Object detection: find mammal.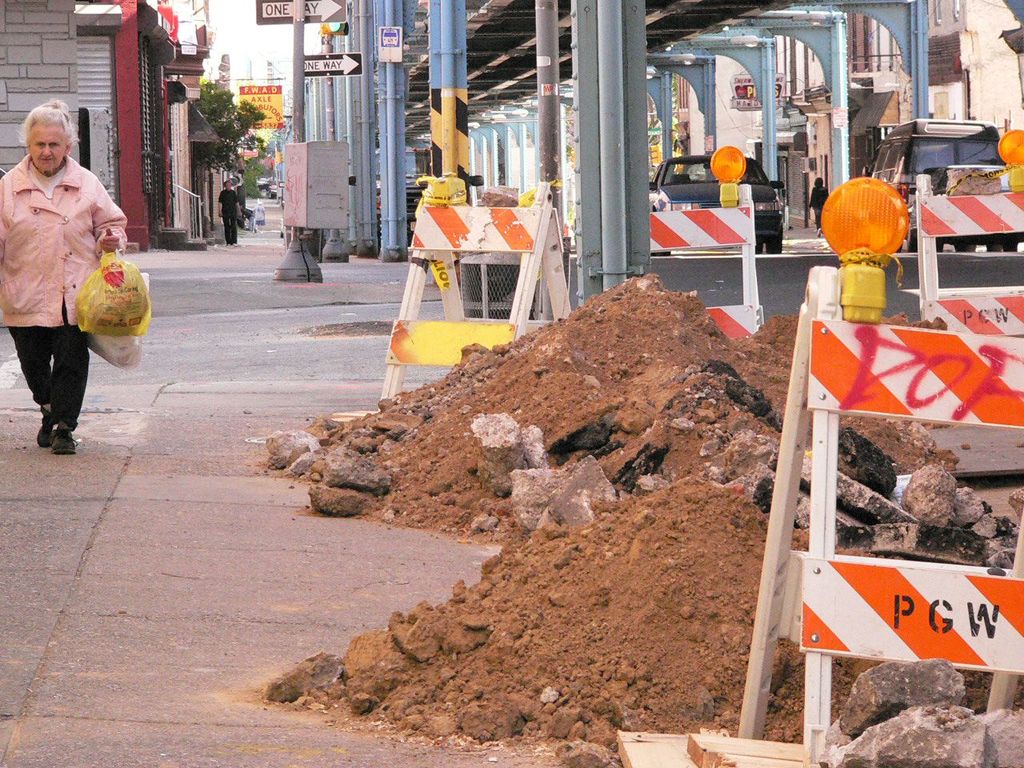
crop(216, 178, 246, 250).
